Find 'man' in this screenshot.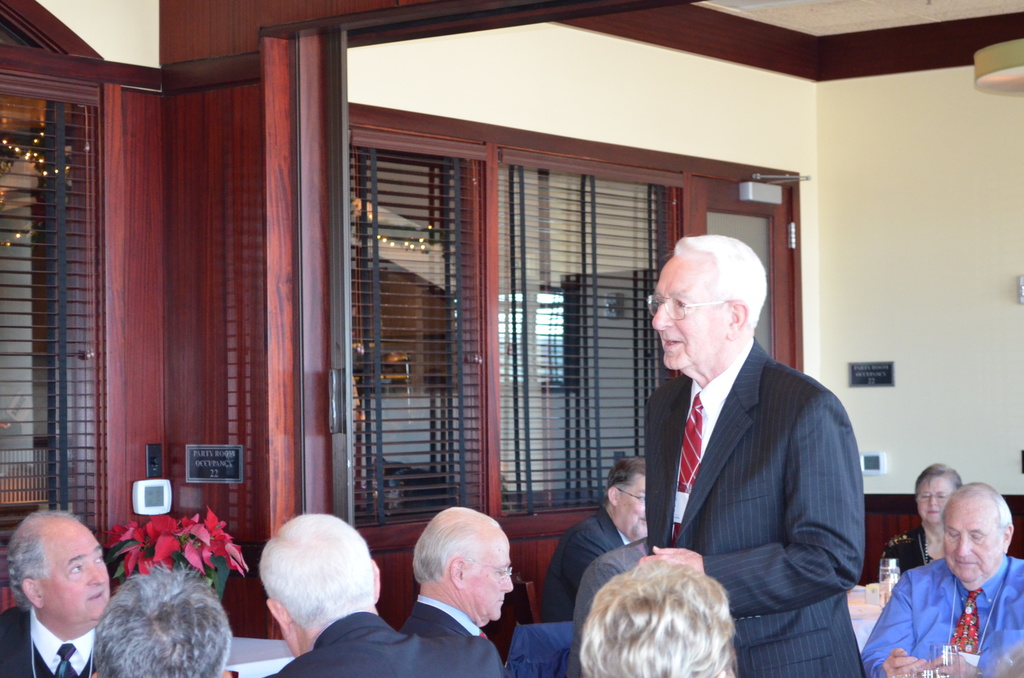
The bounding box for 'man' is rect(0, 505, 120, 677).
